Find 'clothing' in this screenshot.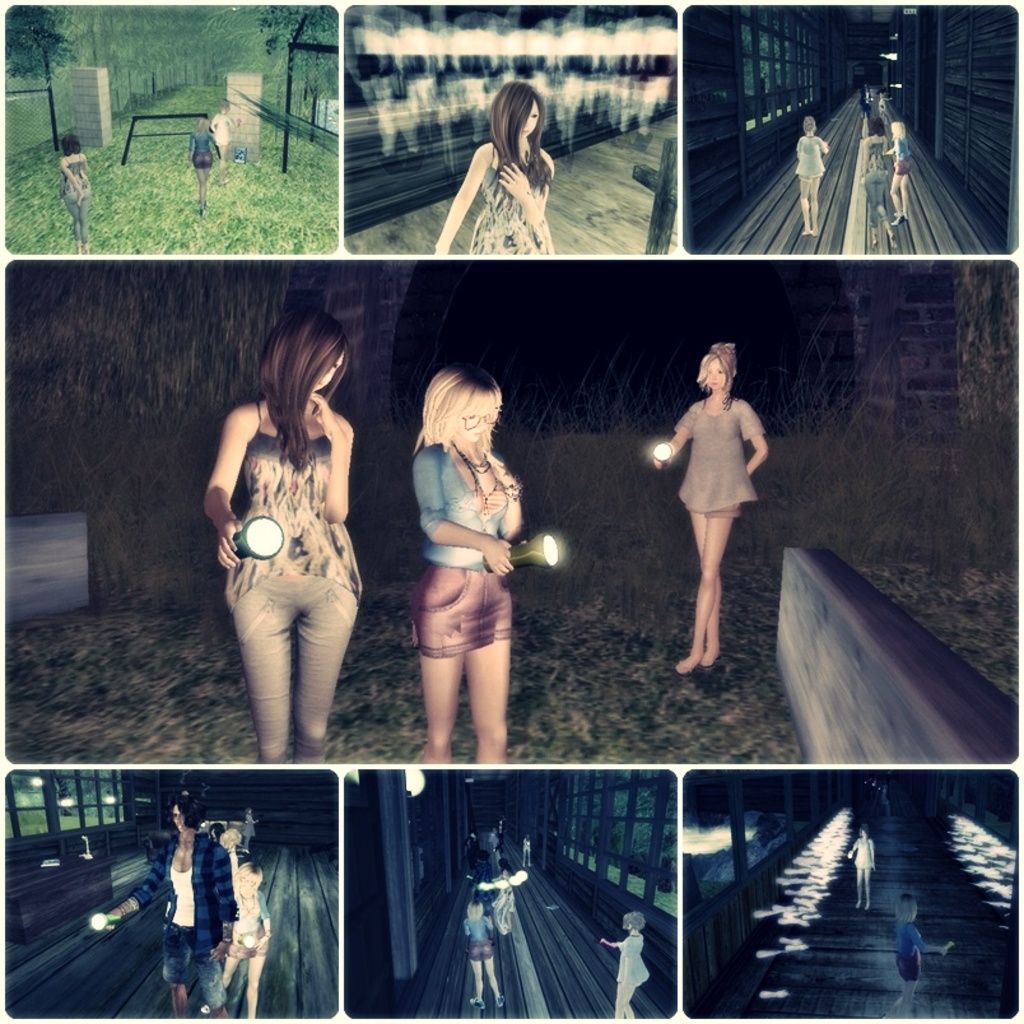
The bounding box for 'clothing' is Rect(465, 912, 490, 965).
